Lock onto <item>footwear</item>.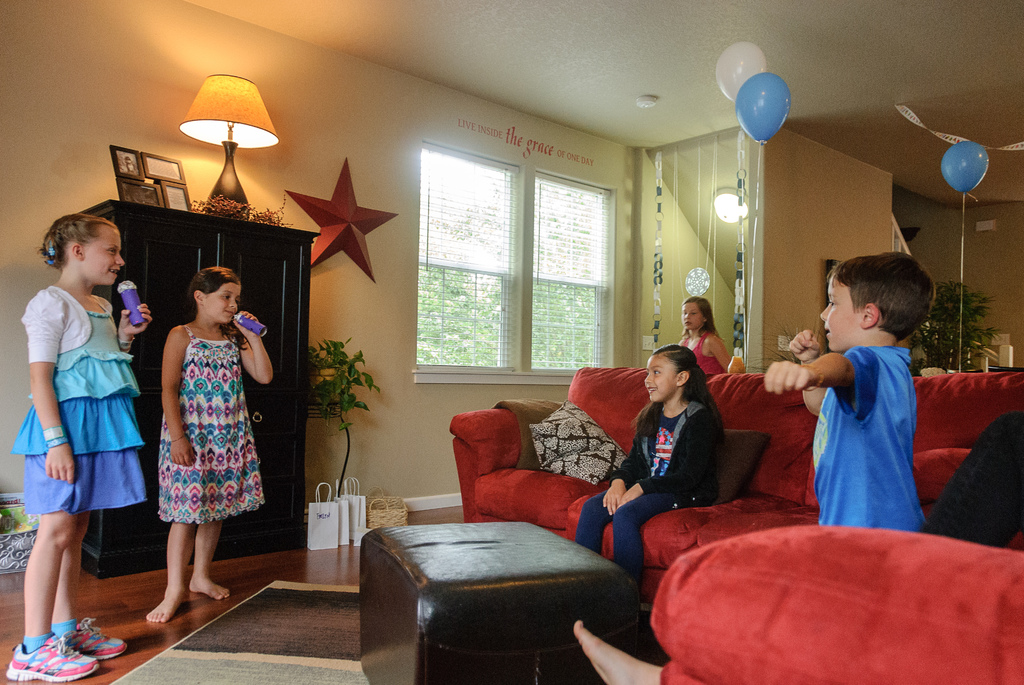
Locked: detection(76, 619, 130, 652).
